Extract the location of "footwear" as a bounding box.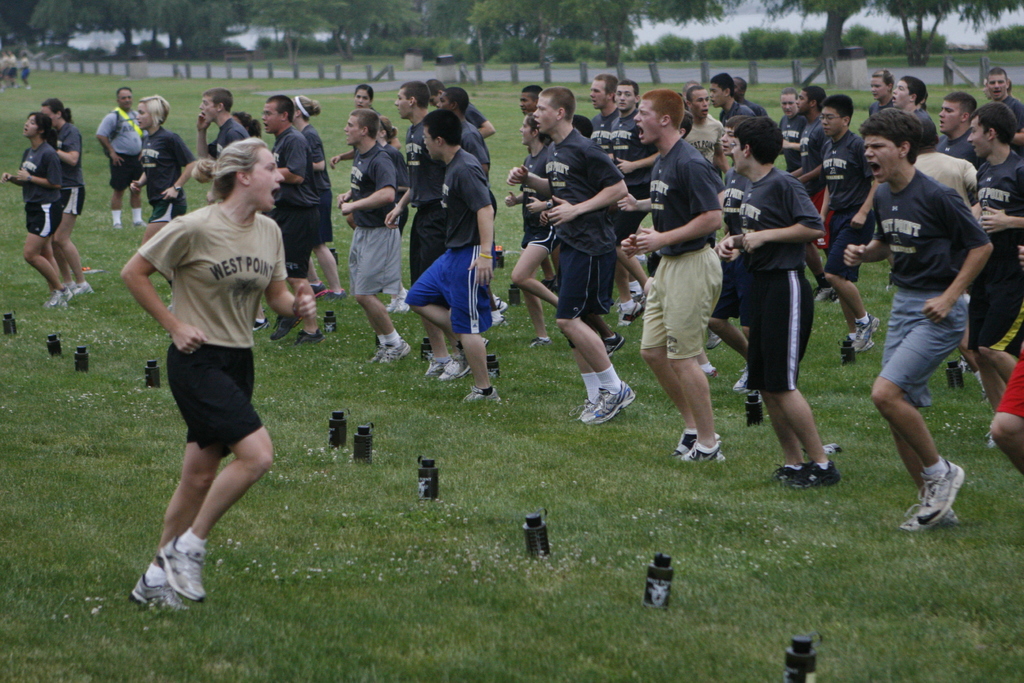
(x1=112, y1=224, x2=120, y2=231).
